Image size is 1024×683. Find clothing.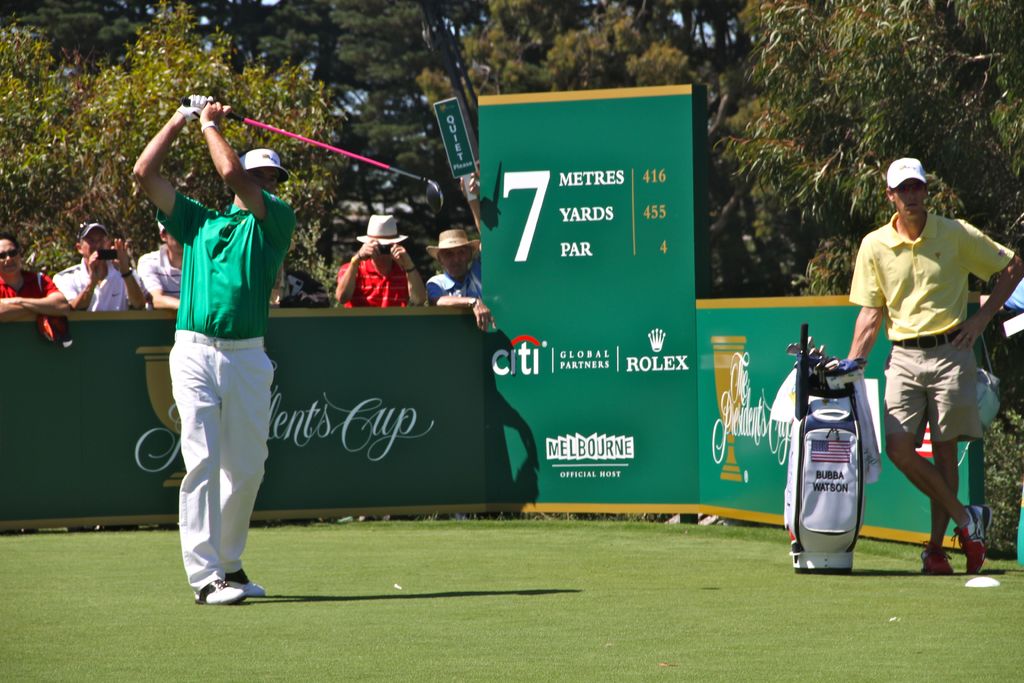
[338, 255, 415, 308].
